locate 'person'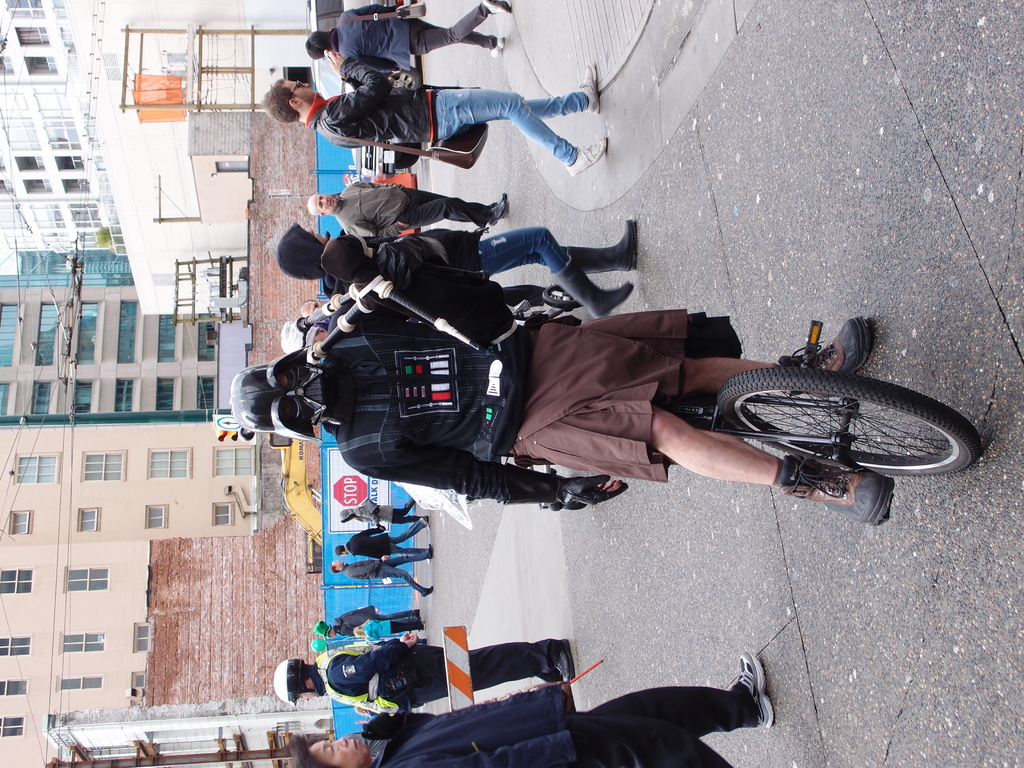
crop(280, 641, 573, 712)
